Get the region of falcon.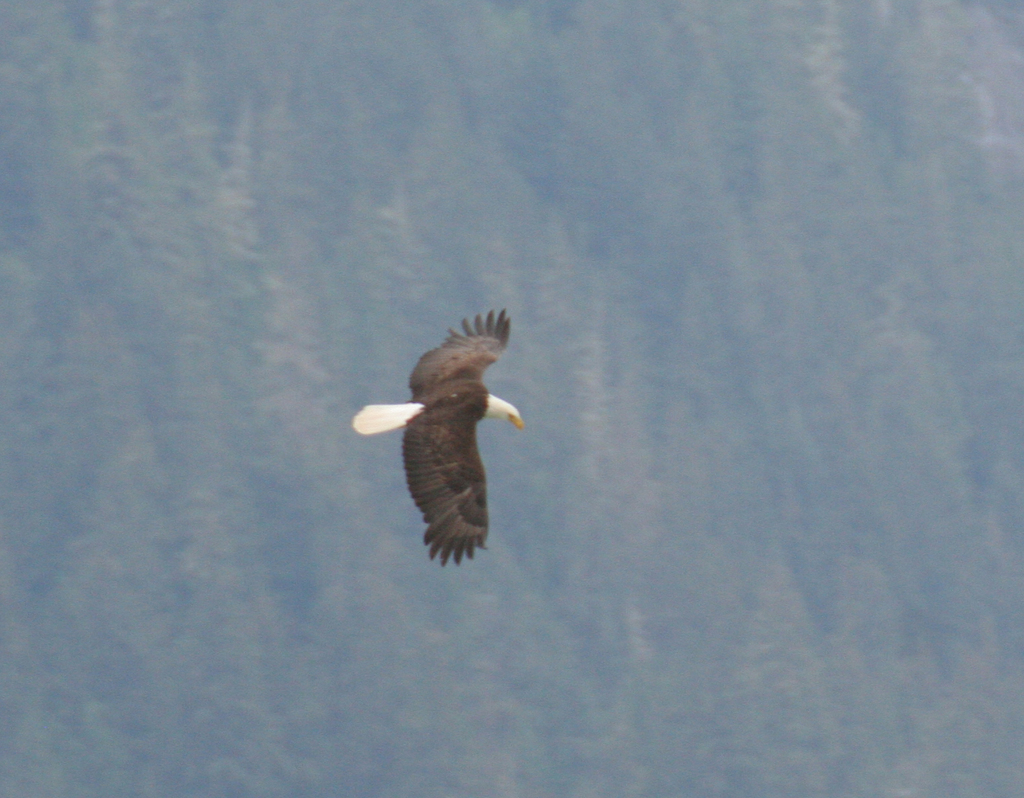
bbox=(352, 310, 523, 569).
